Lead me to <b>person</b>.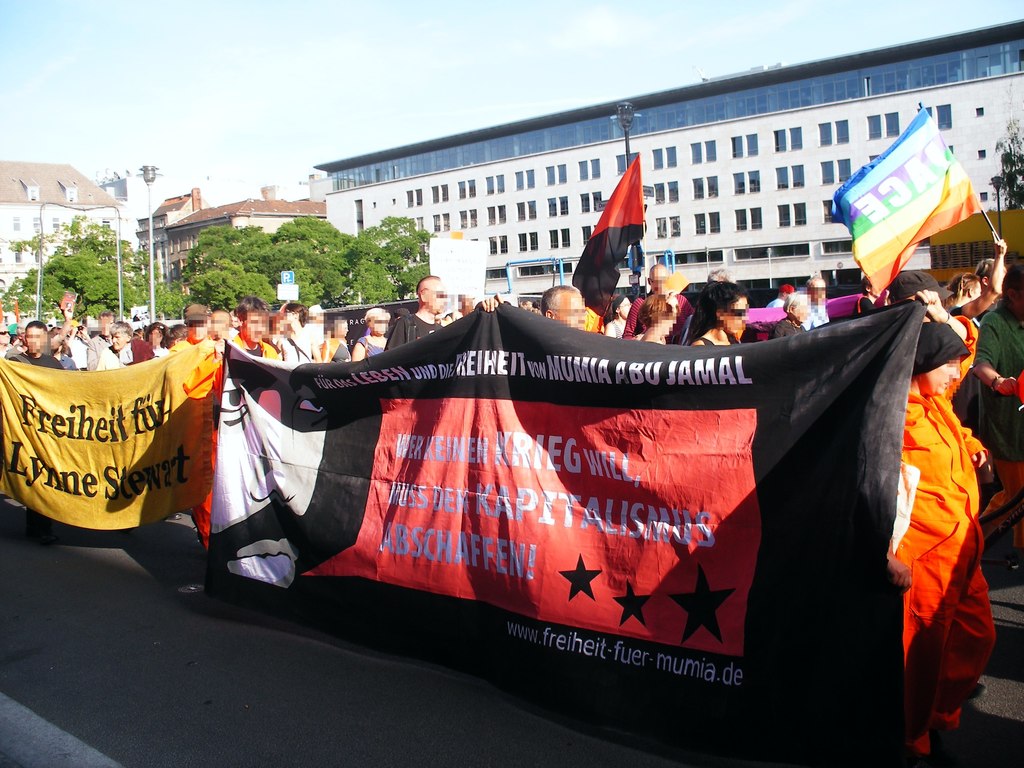
Lead to Rect(886, 291, 998, 749).
